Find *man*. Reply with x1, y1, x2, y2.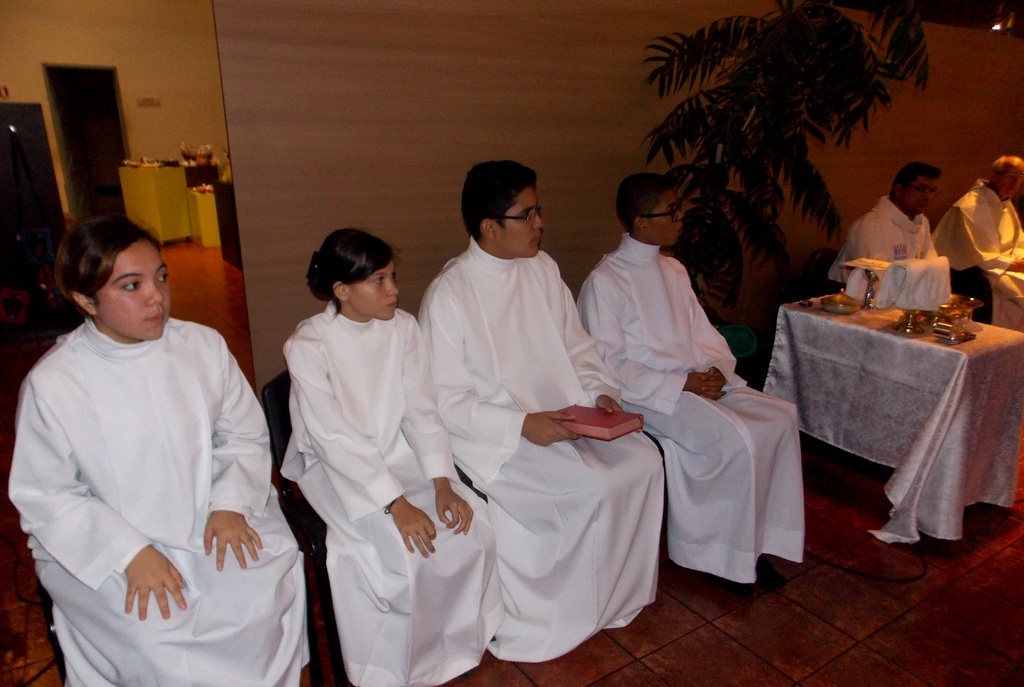
930, 152, 1023, 333.
